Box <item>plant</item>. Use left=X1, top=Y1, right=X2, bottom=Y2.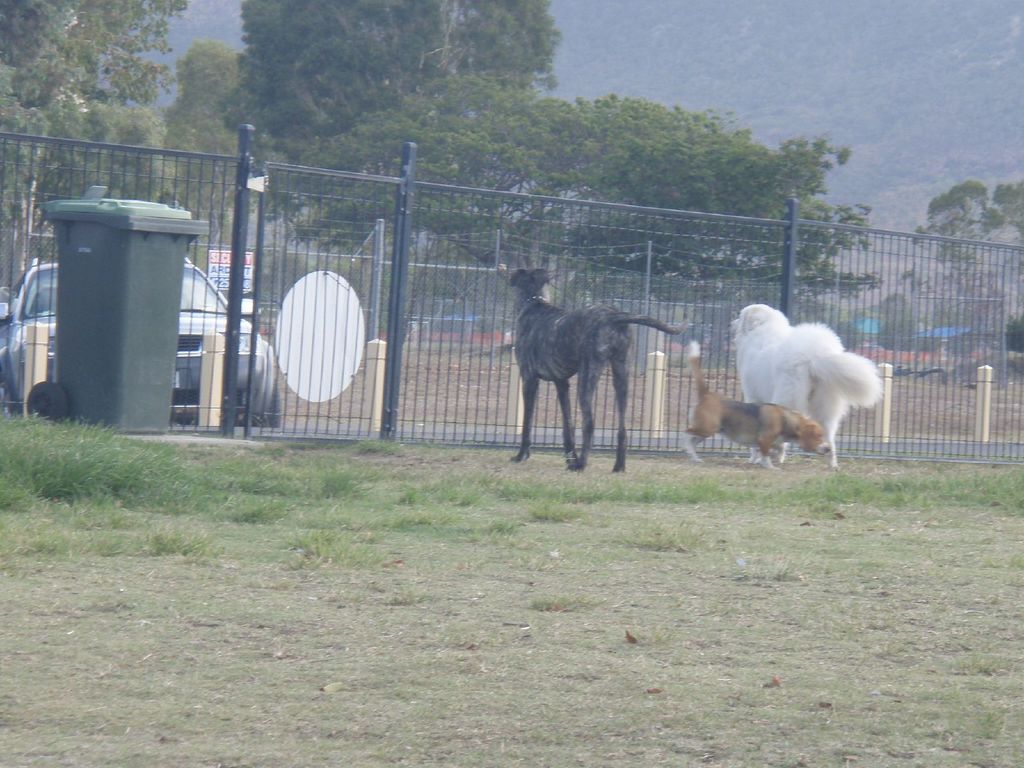
left=1004, top=301, right=1023, bottom=355.
